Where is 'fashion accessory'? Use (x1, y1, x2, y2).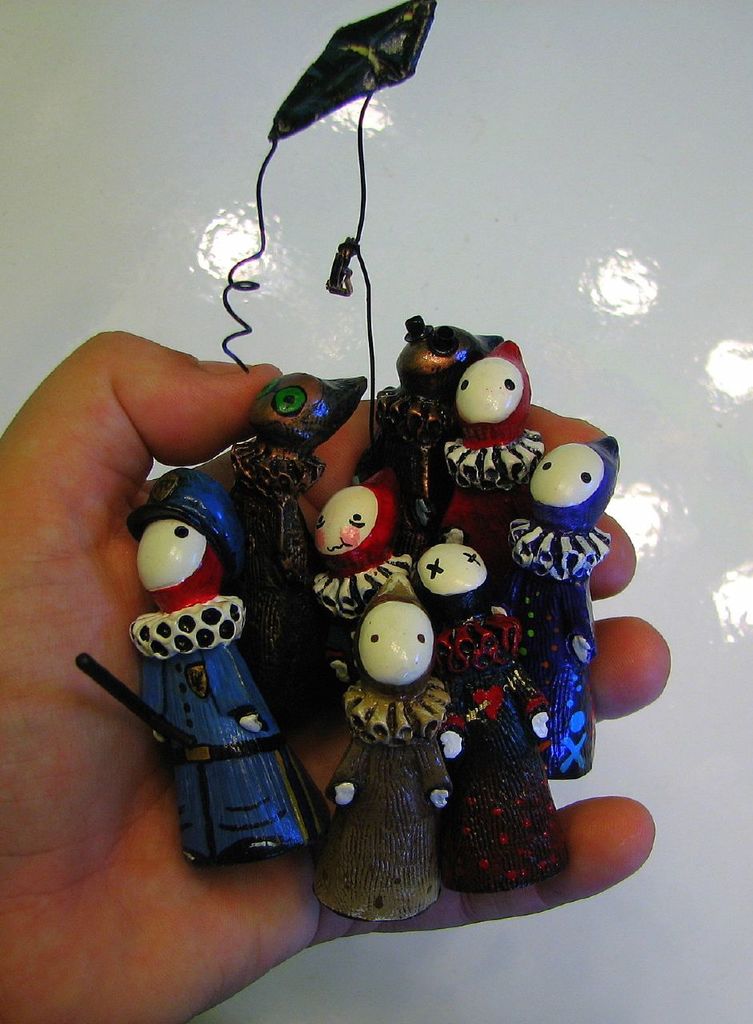
(300, 378, 367, 450).
